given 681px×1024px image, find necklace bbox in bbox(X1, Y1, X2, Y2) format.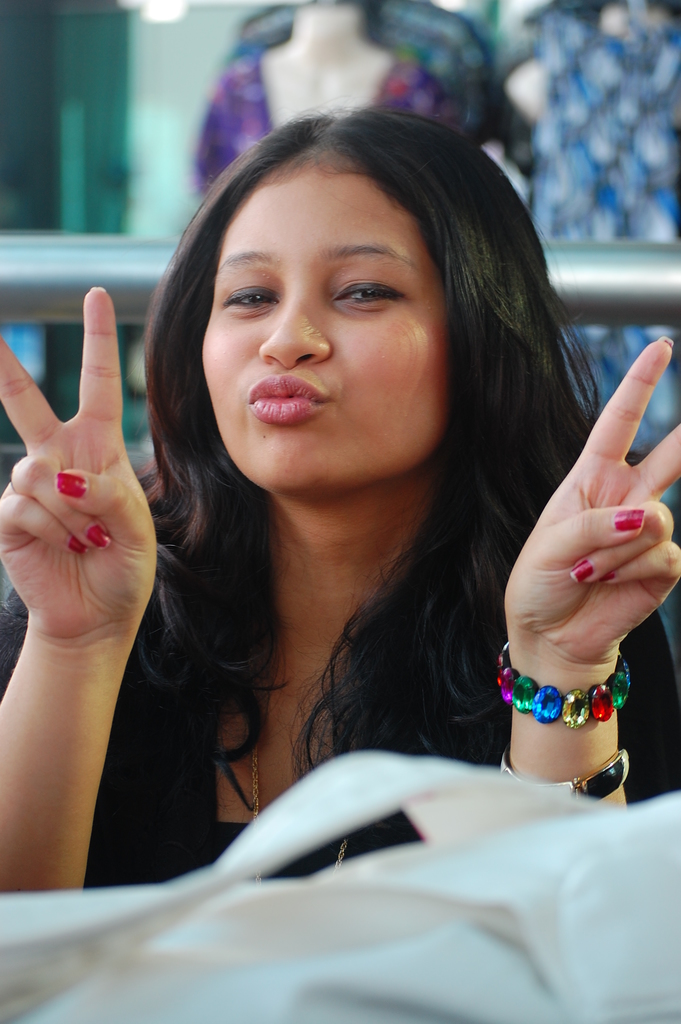
bbox(258, 696, 349, 882).
